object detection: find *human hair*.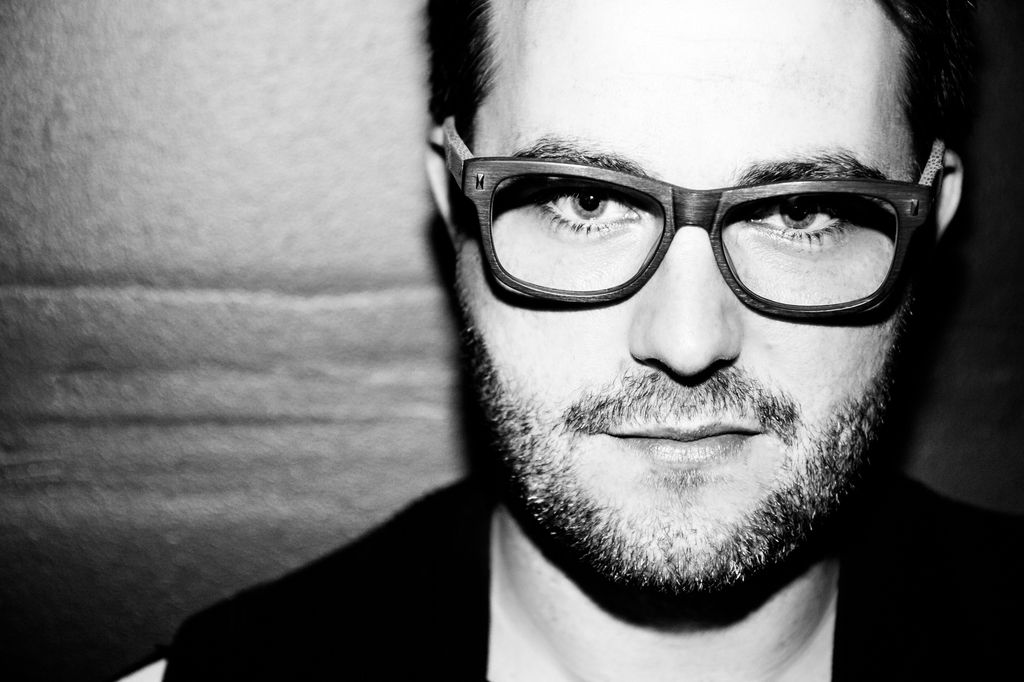
BBox(419, 0, 983, 242).
